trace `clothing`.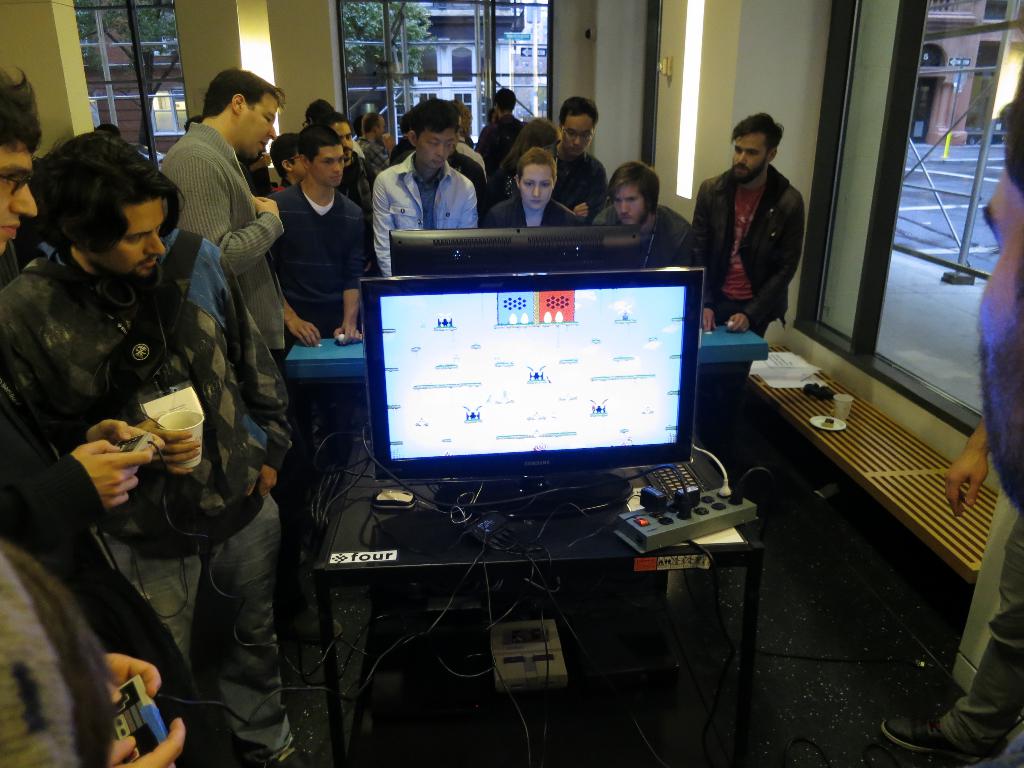
Traced to locate(265, 183, 362, 331).
